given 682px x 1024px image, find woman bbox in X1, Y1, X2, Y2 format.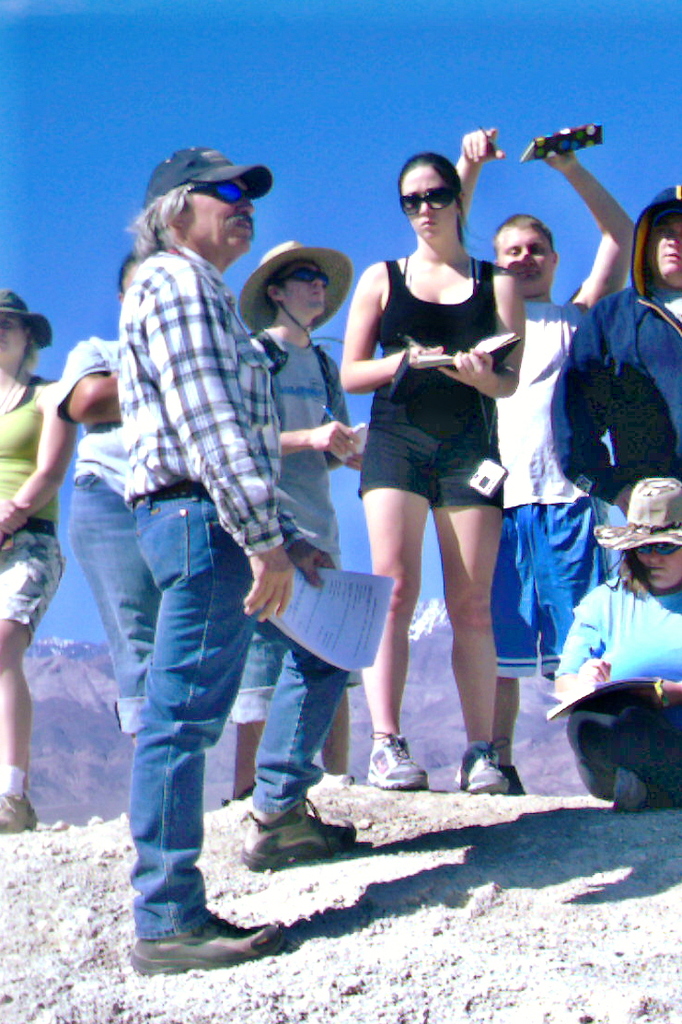
552, 475, 681, 811.
